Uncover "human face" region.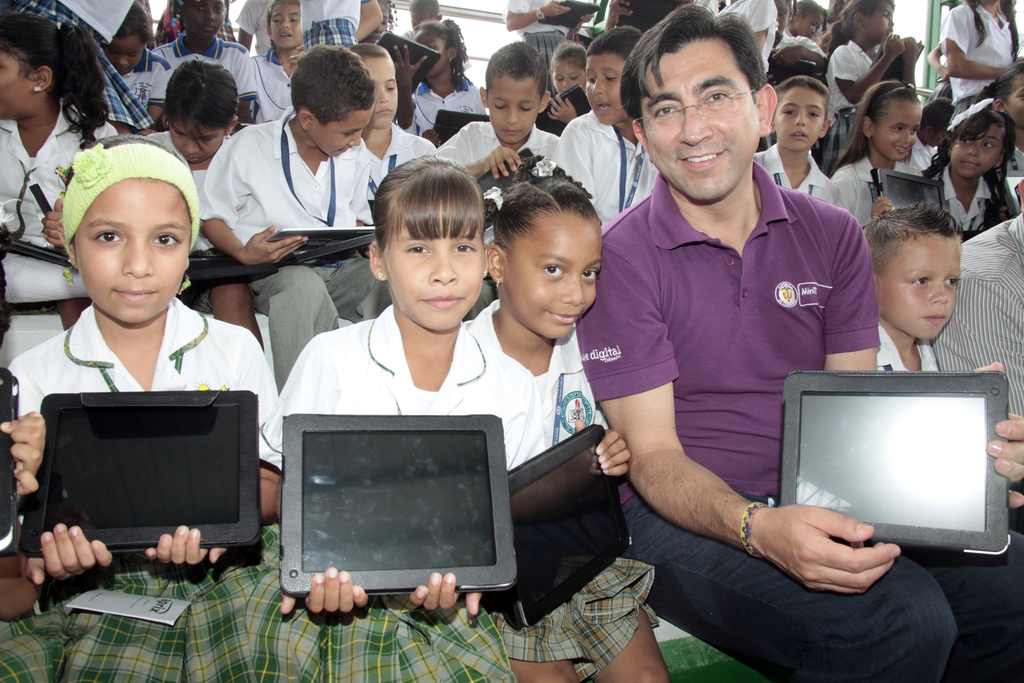
Uncovered: box(170, 117, 226, 167).
